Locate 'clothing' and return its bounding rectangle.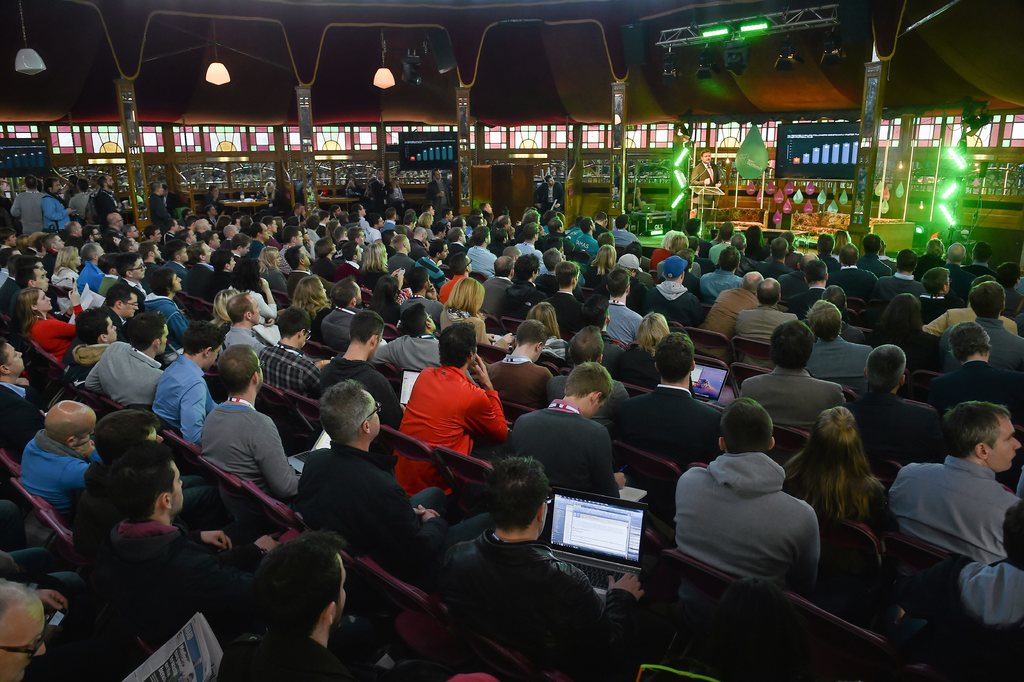
box(0, 278, 20, 310).
